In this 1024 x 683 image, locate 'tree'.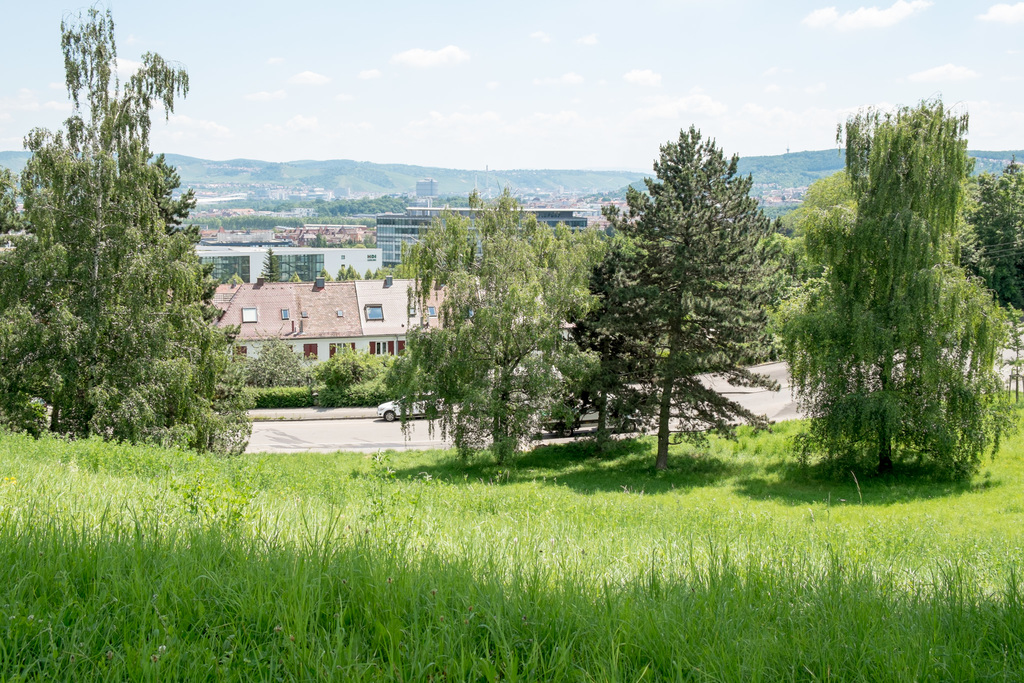
Bounding box: bbox(0, 1, 257, 439).
